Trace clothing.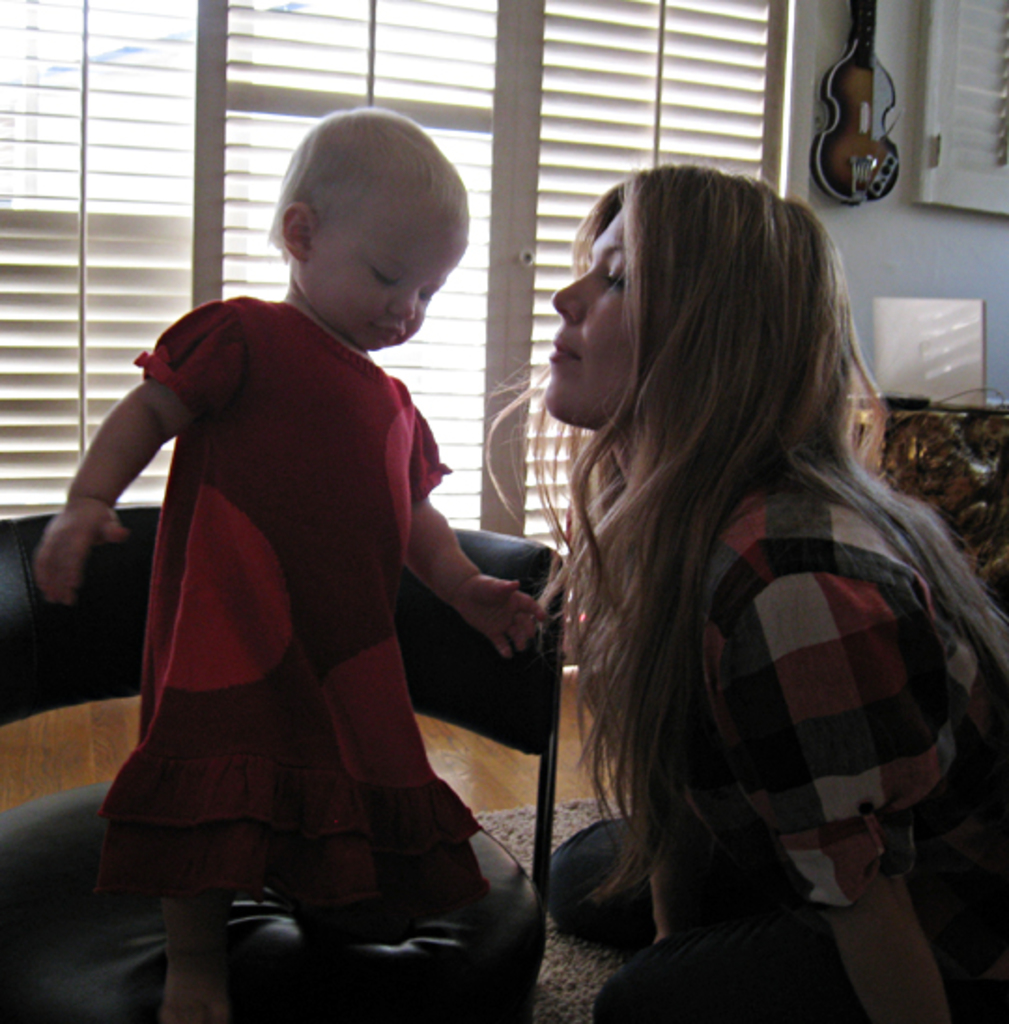
Traced to [left=136, top=295, right=445, bottom=942].
